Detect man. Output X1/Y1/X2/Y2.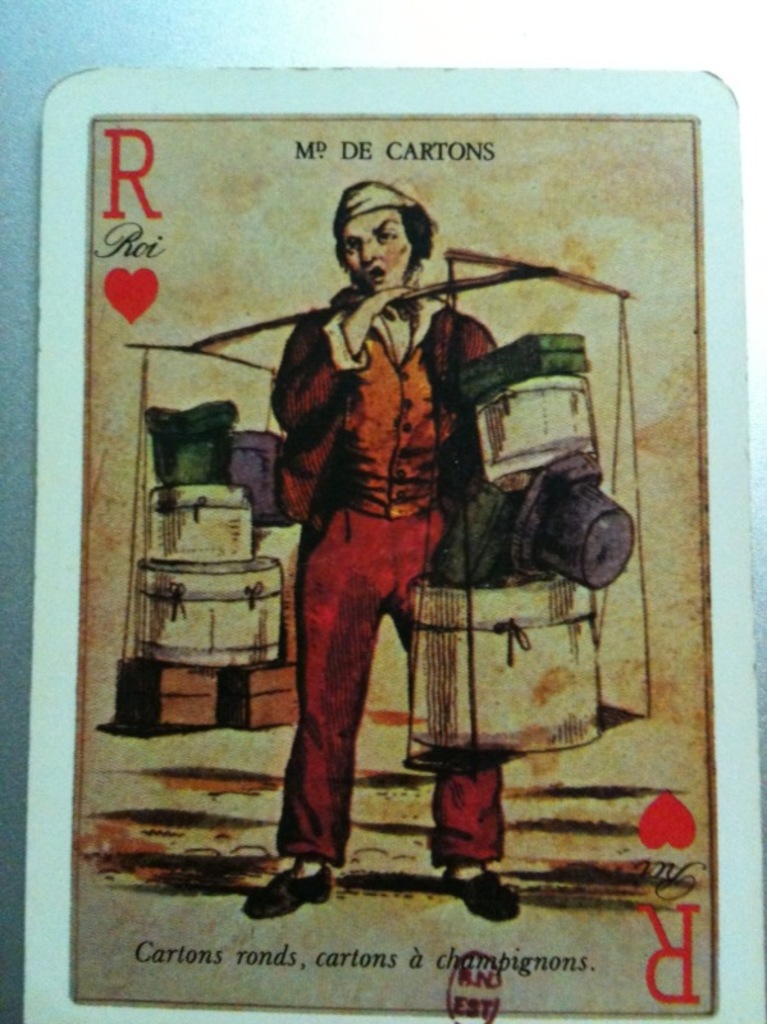
239/159/522/899.
